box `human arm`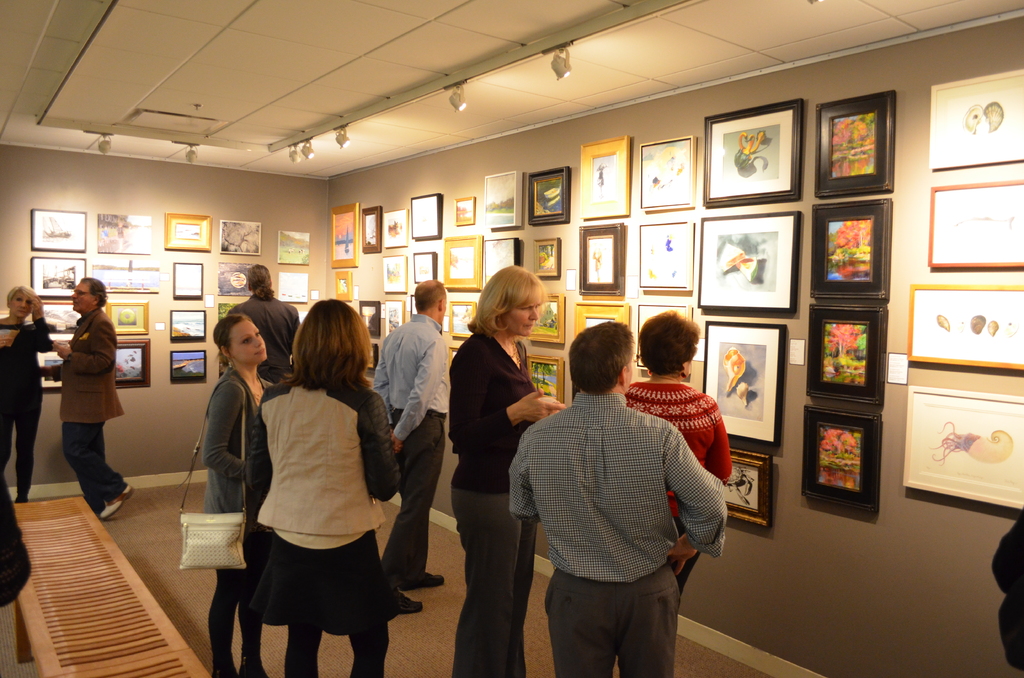
BBox(245, 405, 274, 513)
